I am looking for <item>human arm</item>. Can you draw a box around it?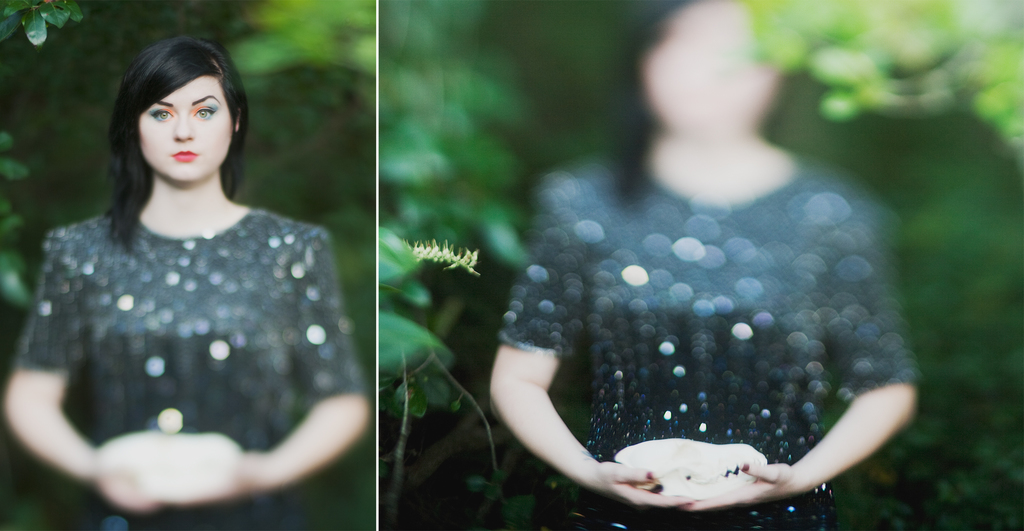
Sure, the bounding box is x1=700 y1=209 x2=933 y2=498.
